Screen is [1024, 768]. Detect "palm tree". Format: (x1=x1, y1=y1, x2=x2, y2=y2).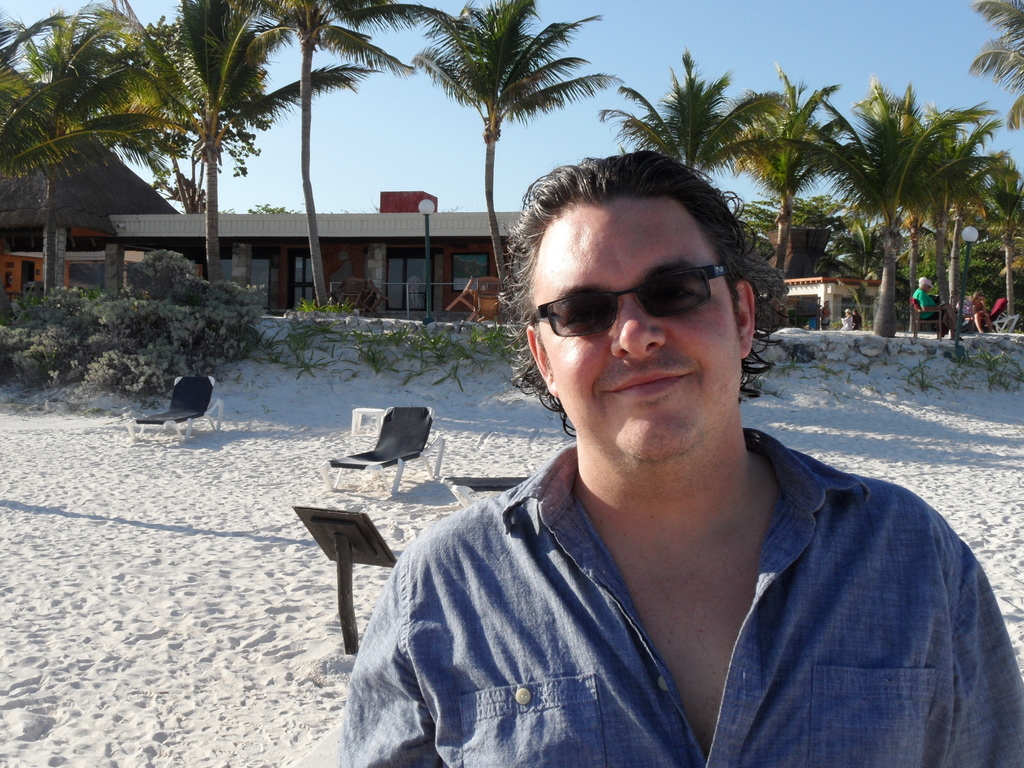
(x1=799, y1=99, x2=982, y2=329).
